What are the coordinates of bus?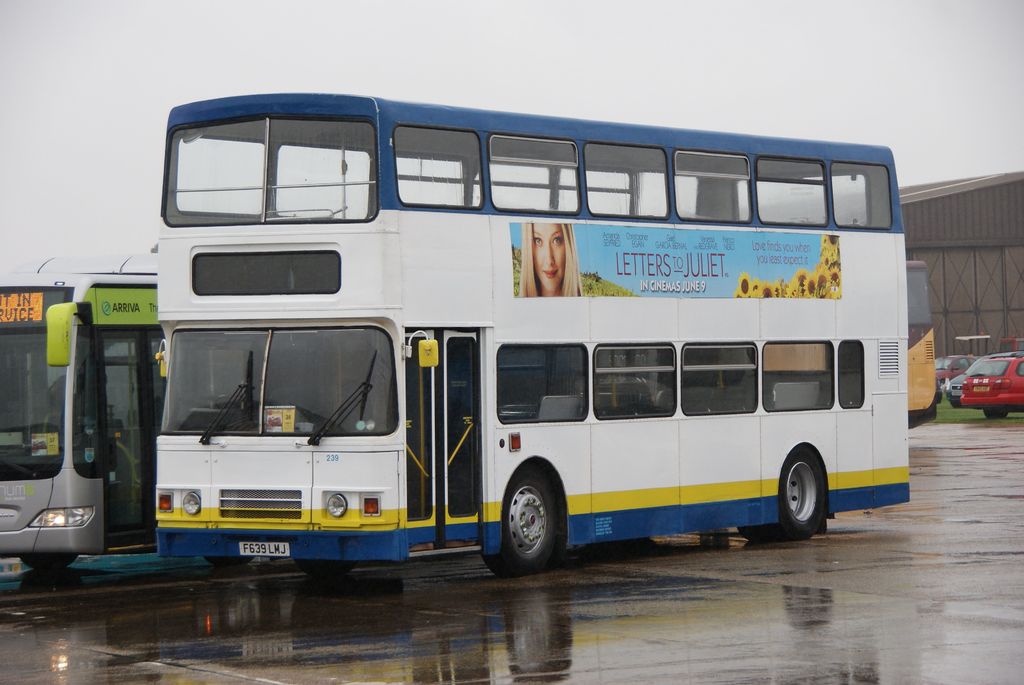
locate(157, 91, 911, 576).
